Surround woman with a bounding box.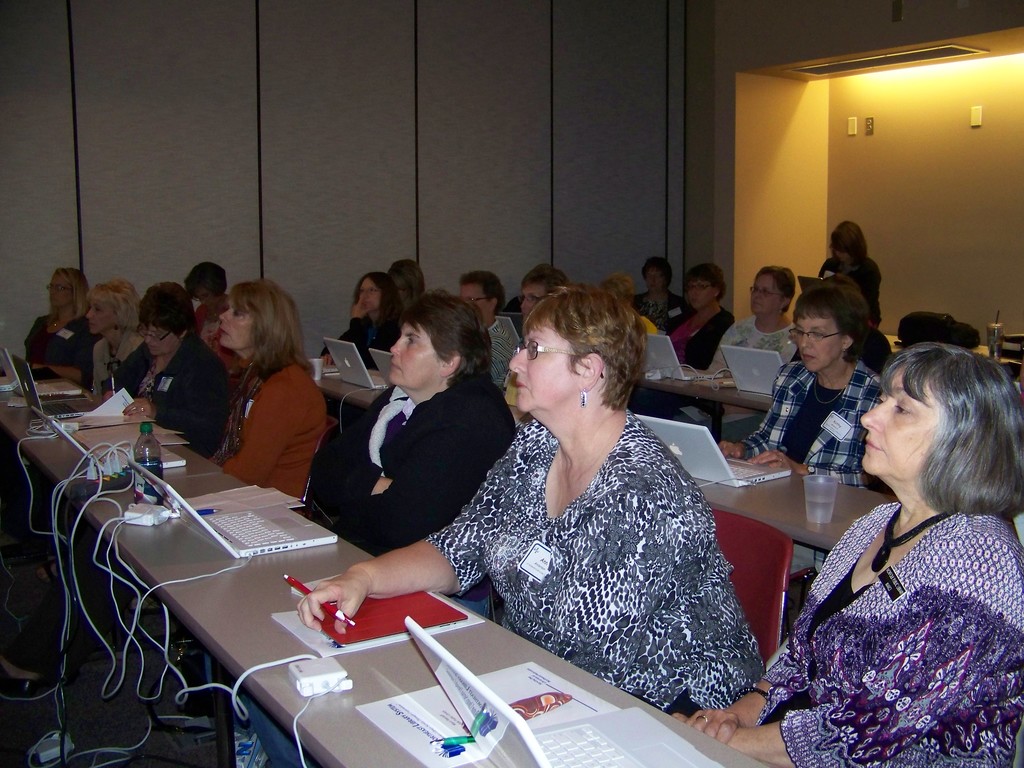
left=650, top=269, right=726, bottom=364.
